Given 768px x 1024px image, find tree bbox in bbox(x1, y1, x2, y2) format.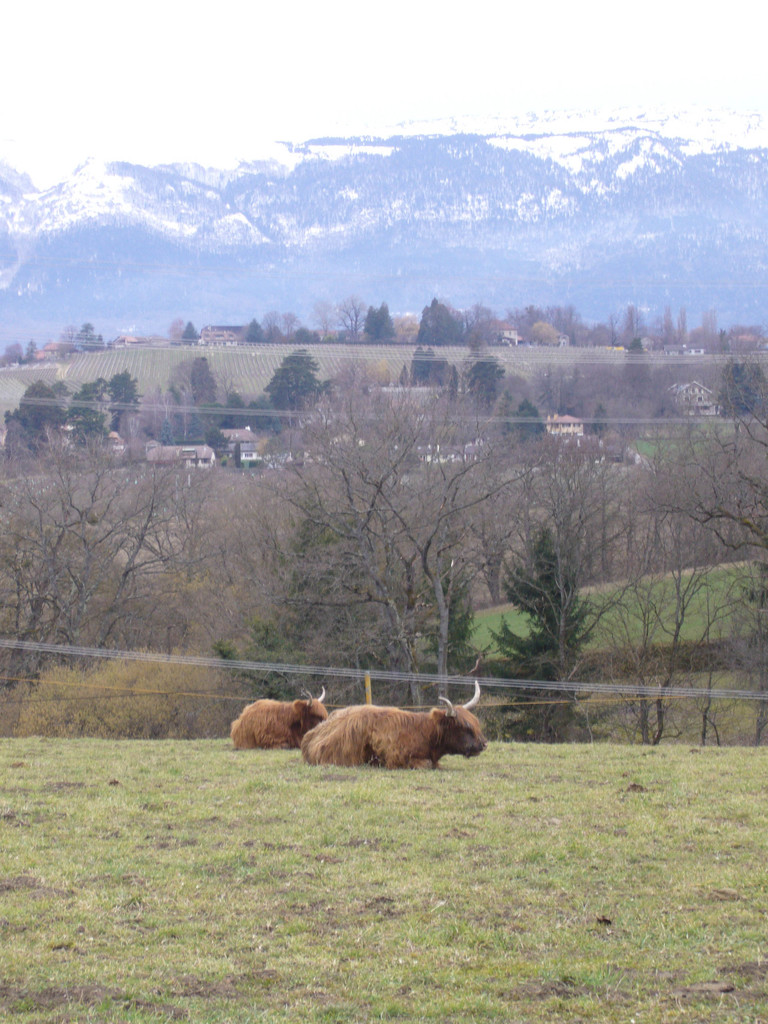
bbox(99, 335, 106, 350).
